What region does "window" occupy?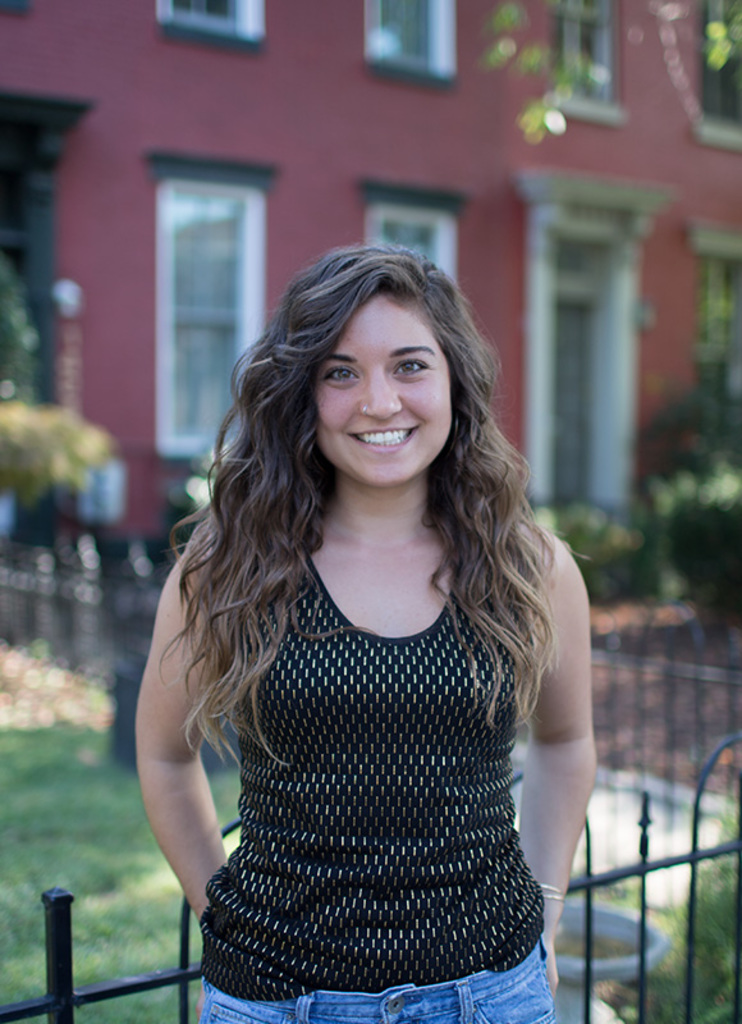
(142,174,266,461).
